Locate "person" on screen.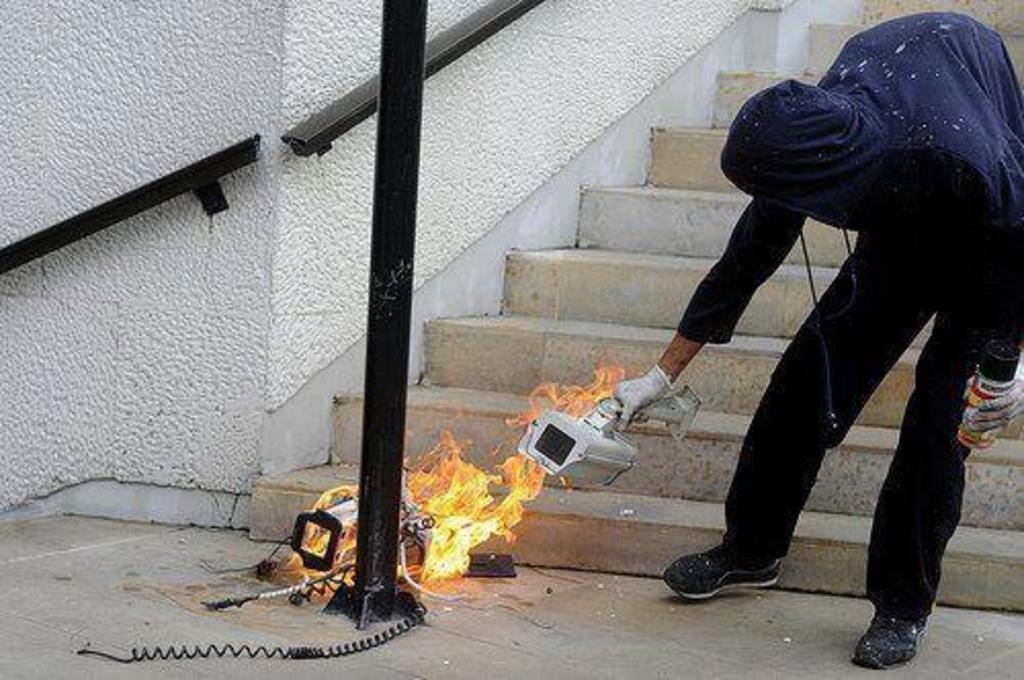
On screen at left=635, top=0, right=1014, bottom=641.
